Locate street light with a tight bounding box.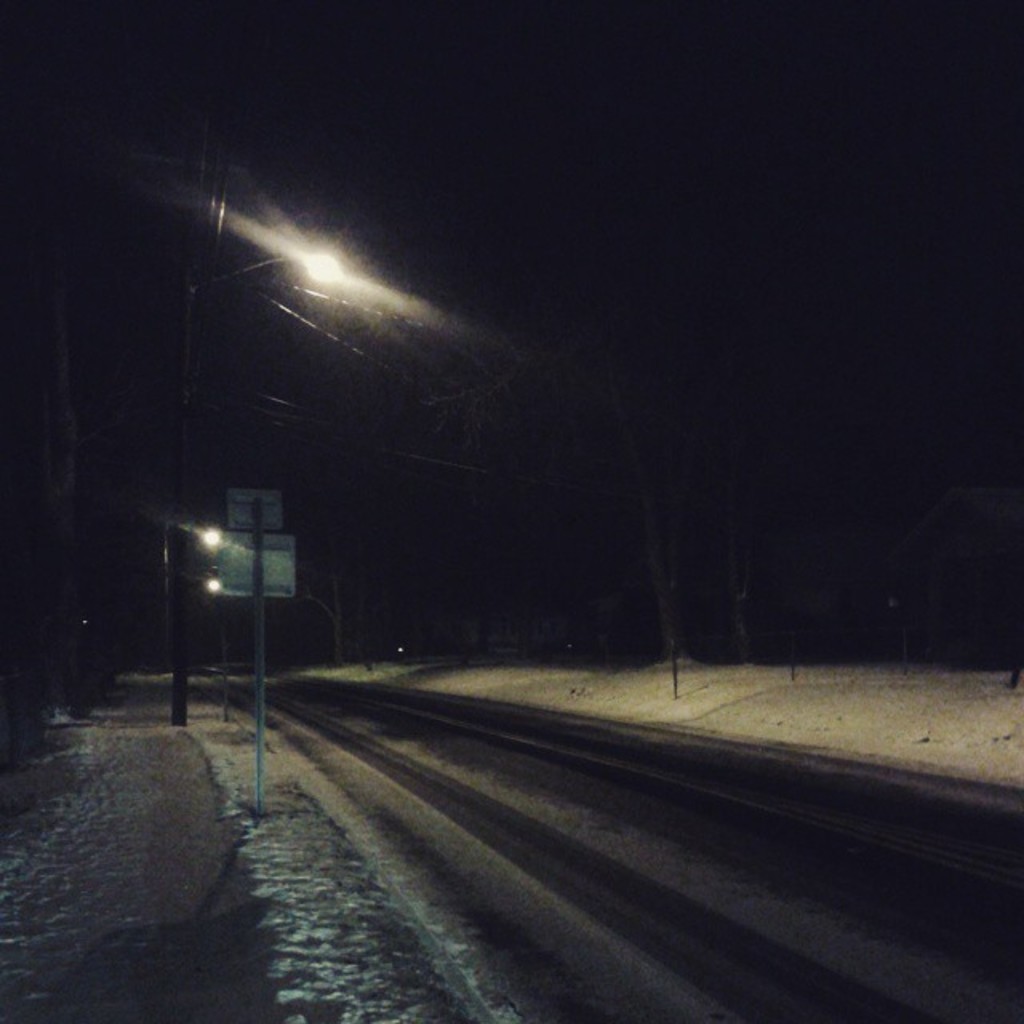
(166, 242, 341, 723).
